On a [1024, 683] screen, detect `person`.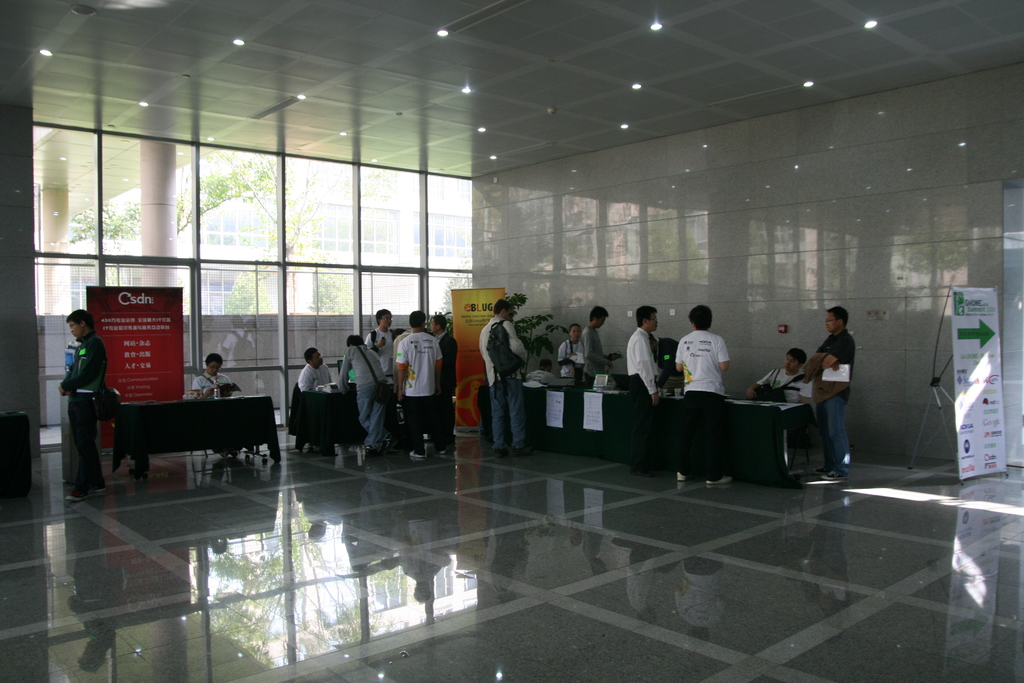
rect(801, 293, 856, 479).
